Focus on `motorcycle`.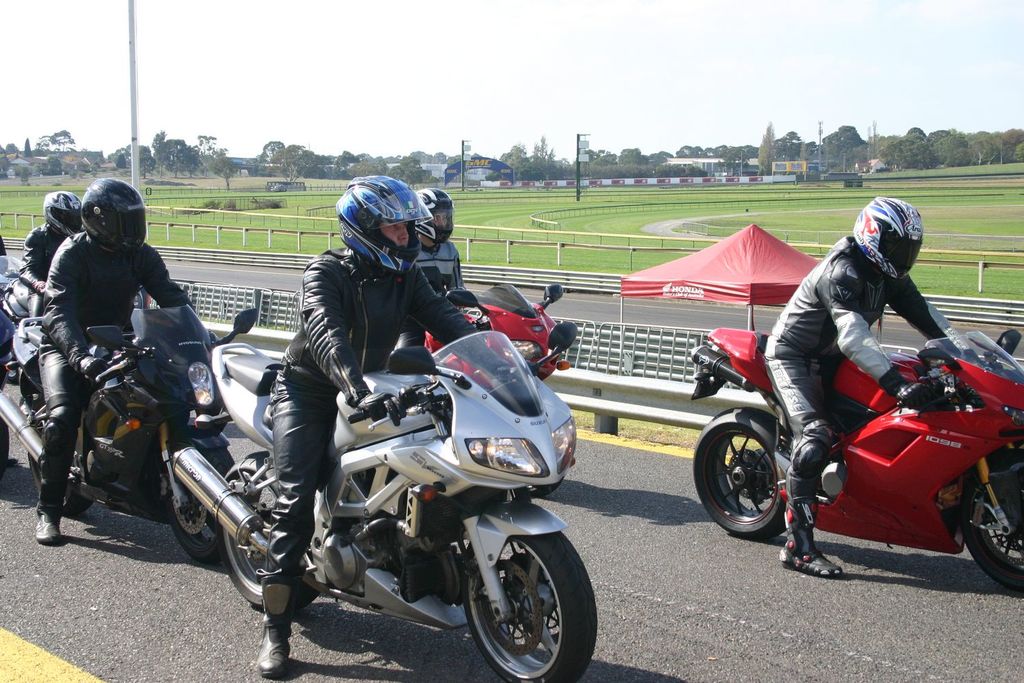
Focused at (x1=0, y1=249, x2=47, y2=359).
